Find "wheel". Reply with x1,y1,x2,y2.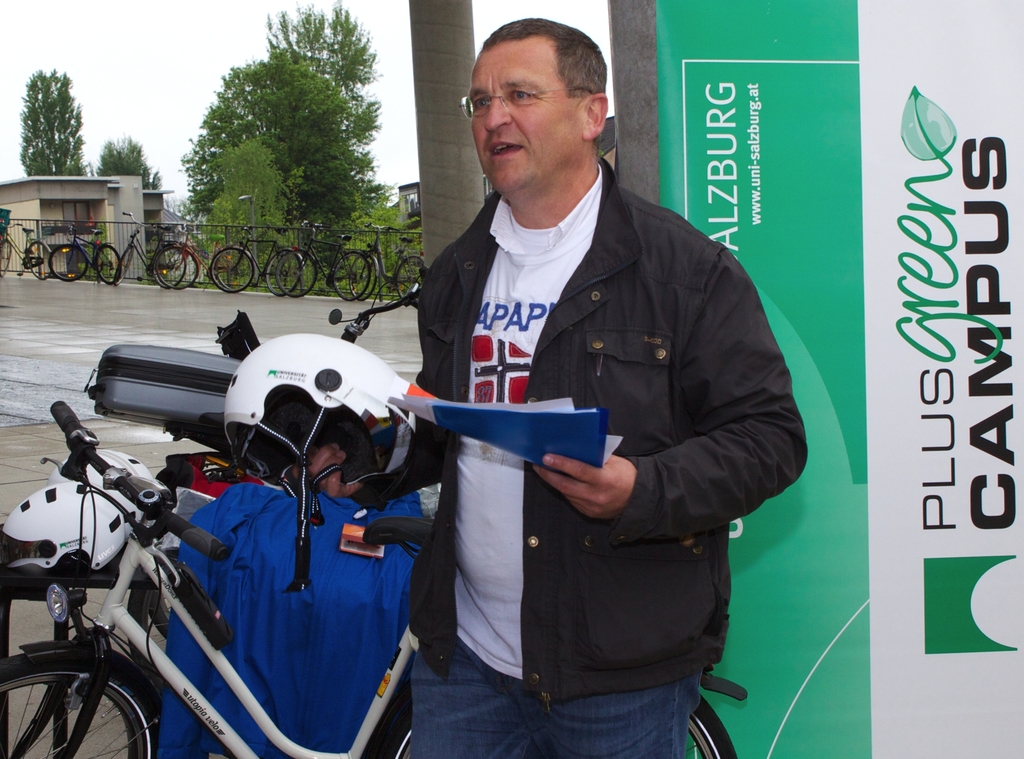
216,256,235,293.
